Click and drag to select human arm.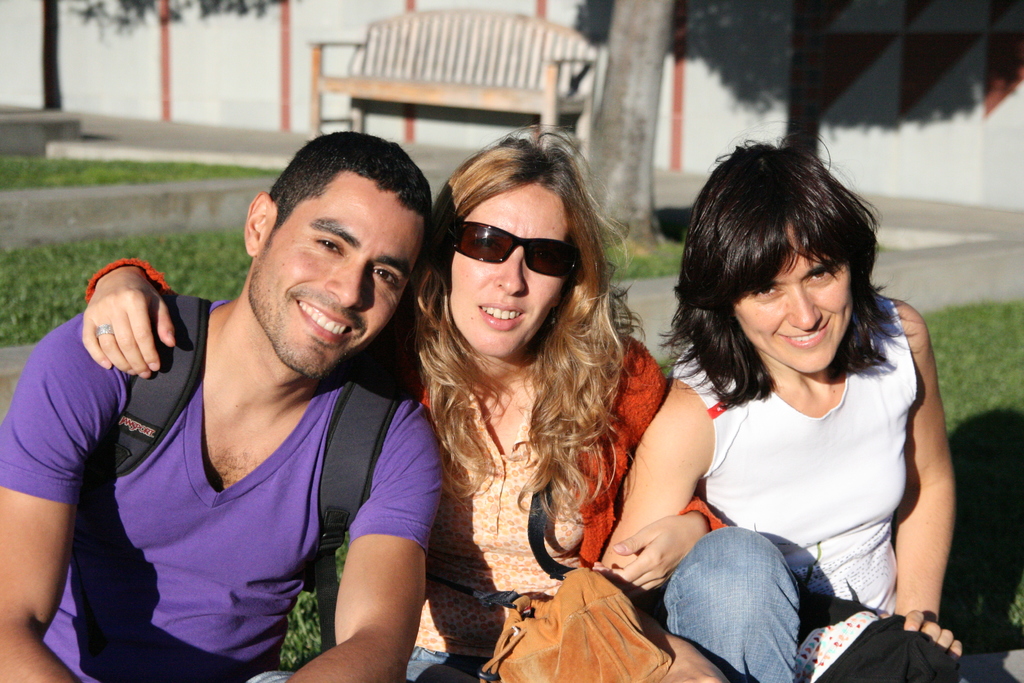
Selection: 284/429/442/682.
